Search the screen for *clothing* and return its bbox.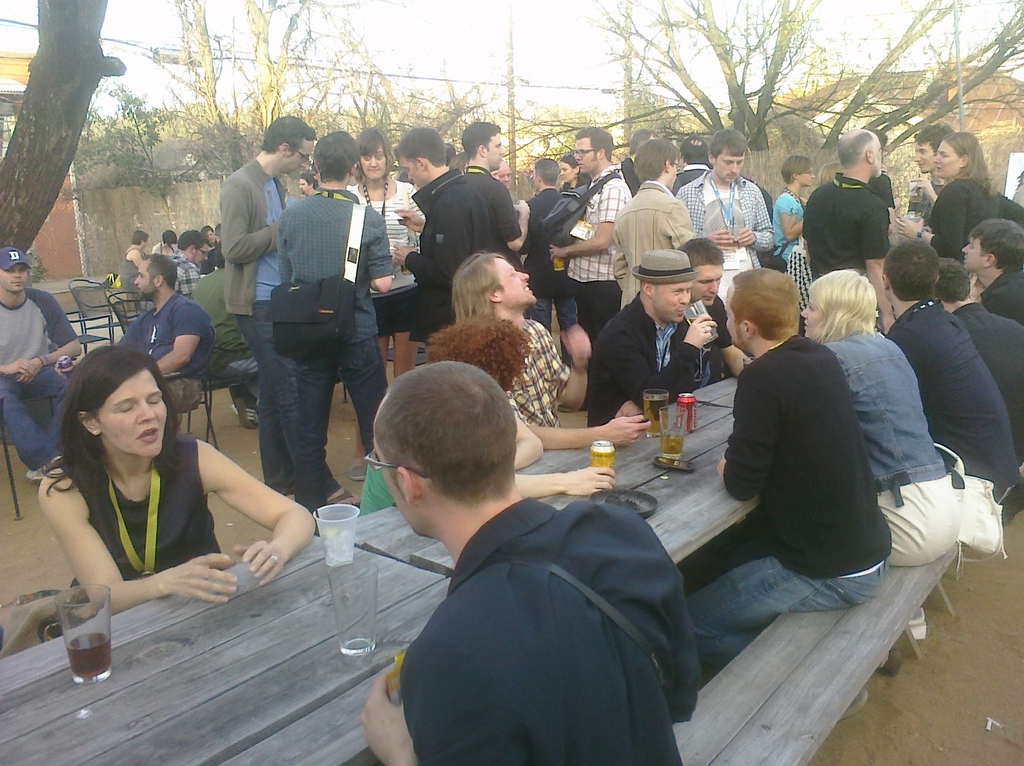
Found: {"left": 926, "top": 184, "right": 997, "bottom": 265}.
